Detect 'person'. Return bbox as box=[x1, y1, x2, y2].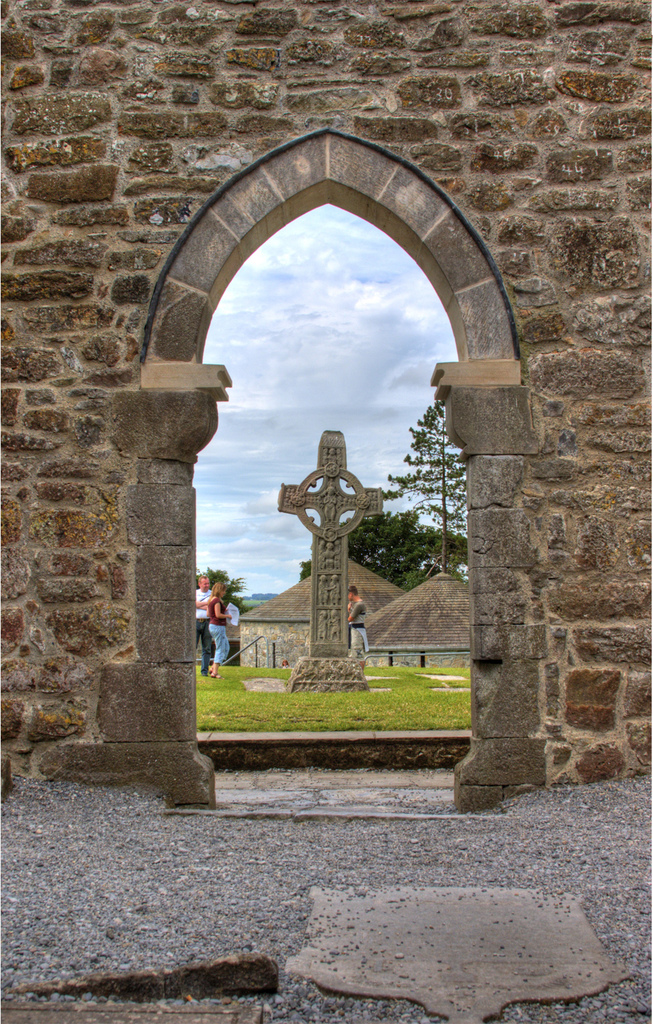
box=[204, 578, 237, 664].
